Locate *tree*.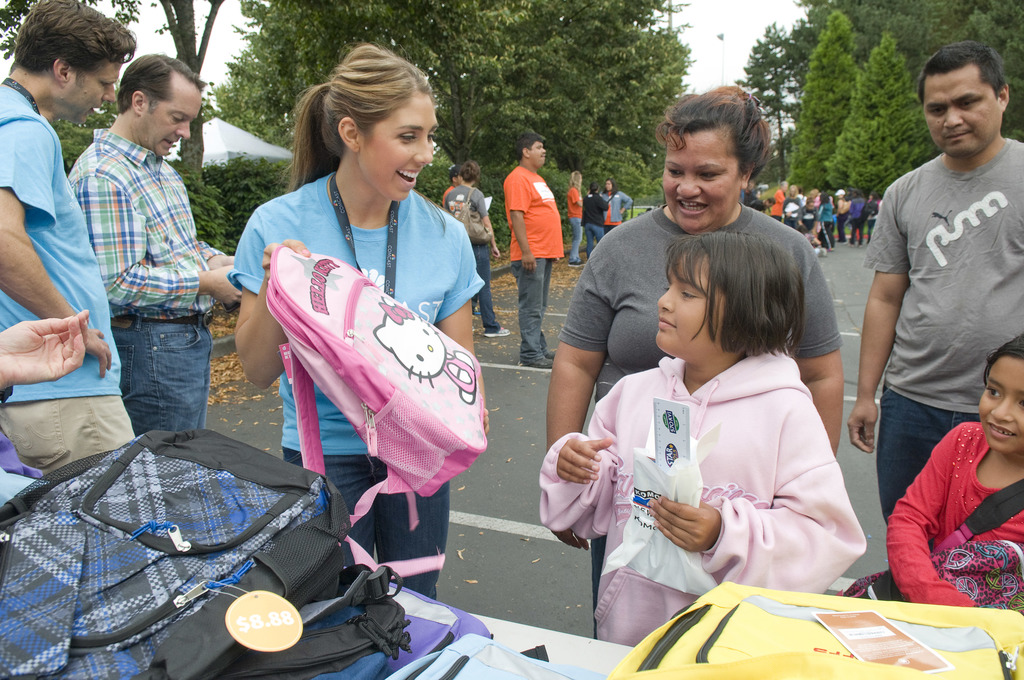
Bounding box: [607, 26, 699, 183].
